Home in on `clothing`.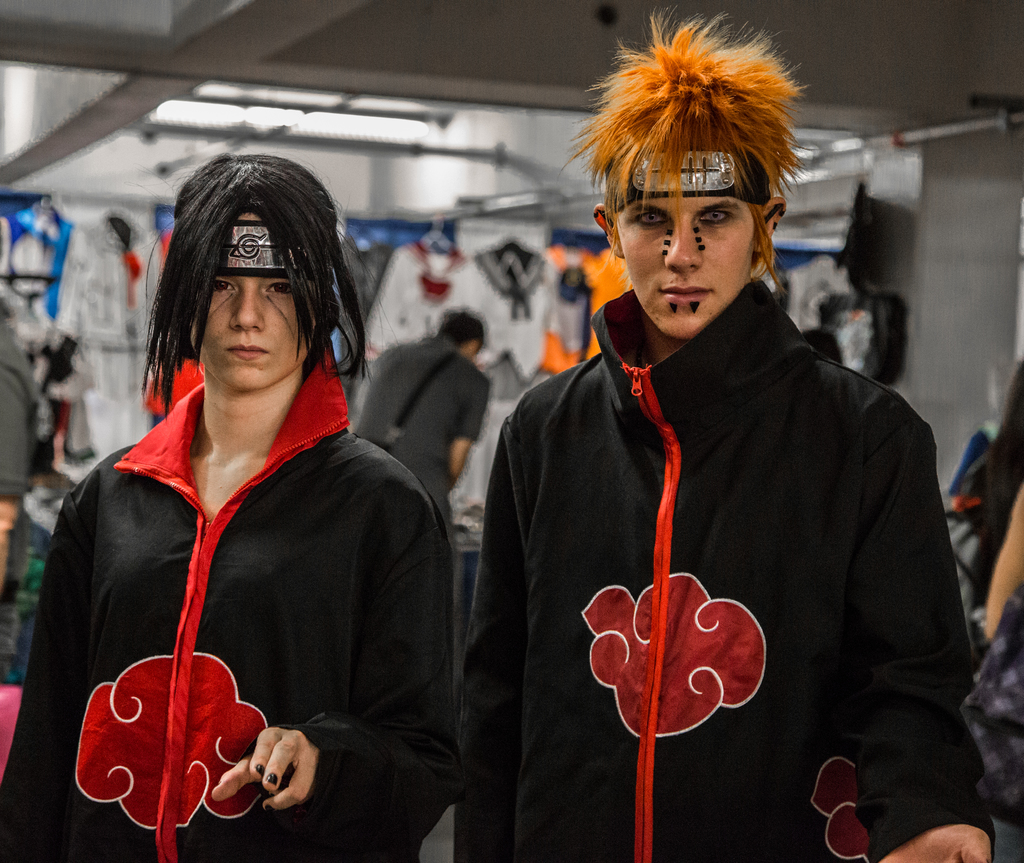
Homed in at (355, 328, 479, 515).
